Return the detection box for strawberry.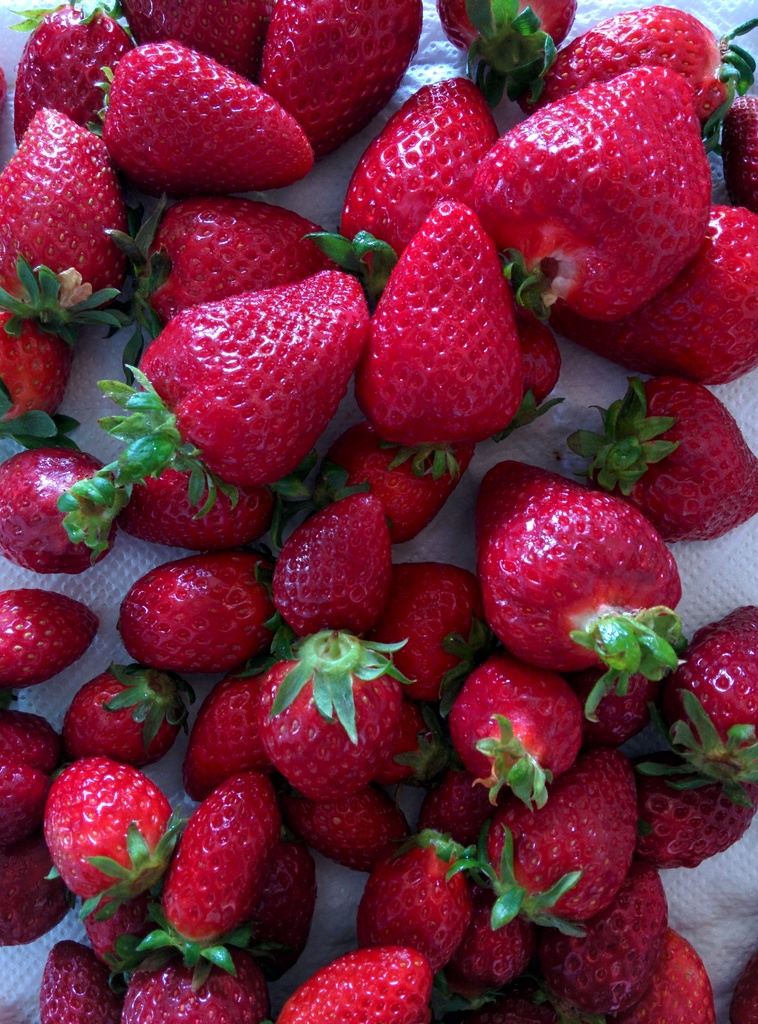
crop(717, 94, 757, 211).
